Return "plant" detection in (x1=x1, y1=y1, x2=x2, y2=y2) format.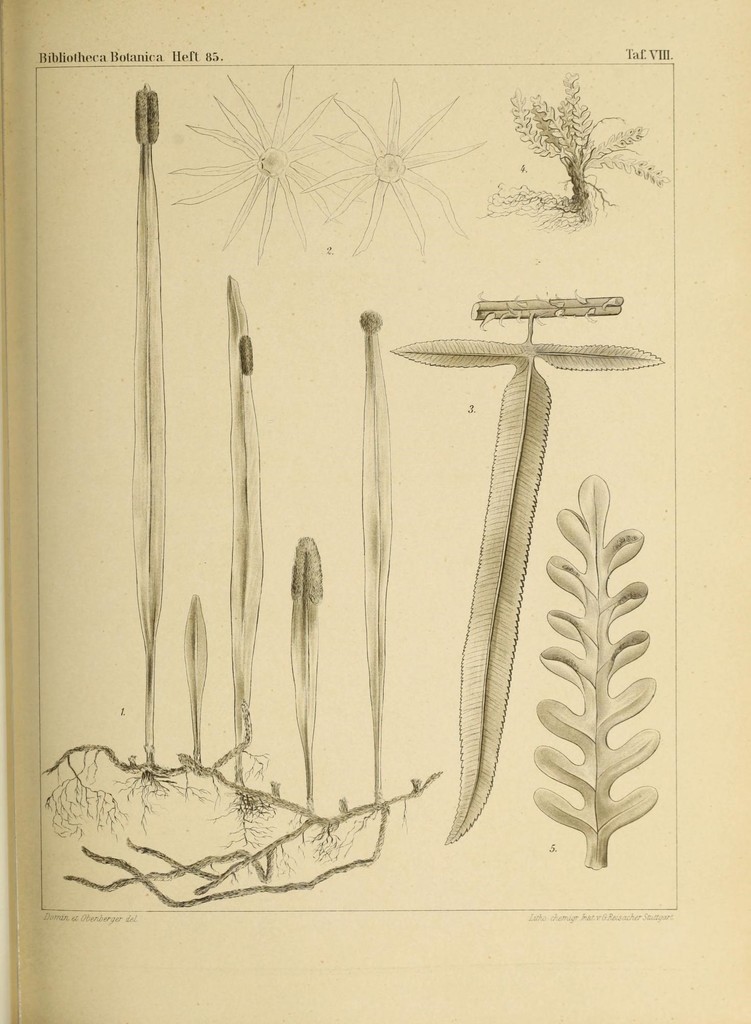
(x1=225, y1=277, x2=291, y2=791).
